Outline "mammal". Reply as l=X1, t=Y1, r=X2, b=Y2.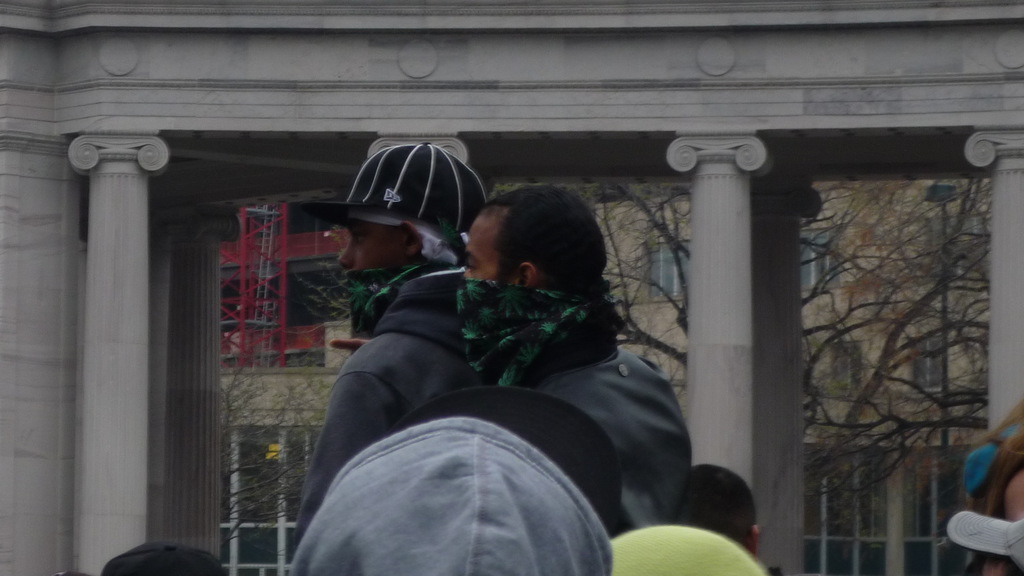
l=956, t=394, r=1023, b=575.
